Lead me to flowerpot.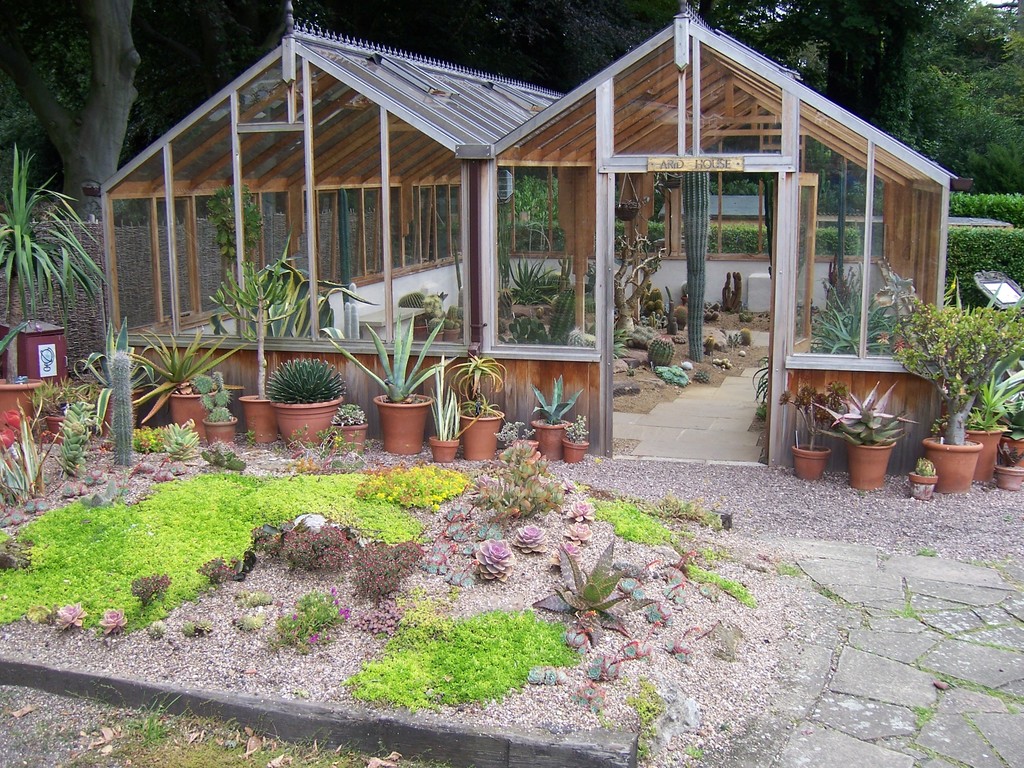
Lead to [380, 387, 437, 461].
